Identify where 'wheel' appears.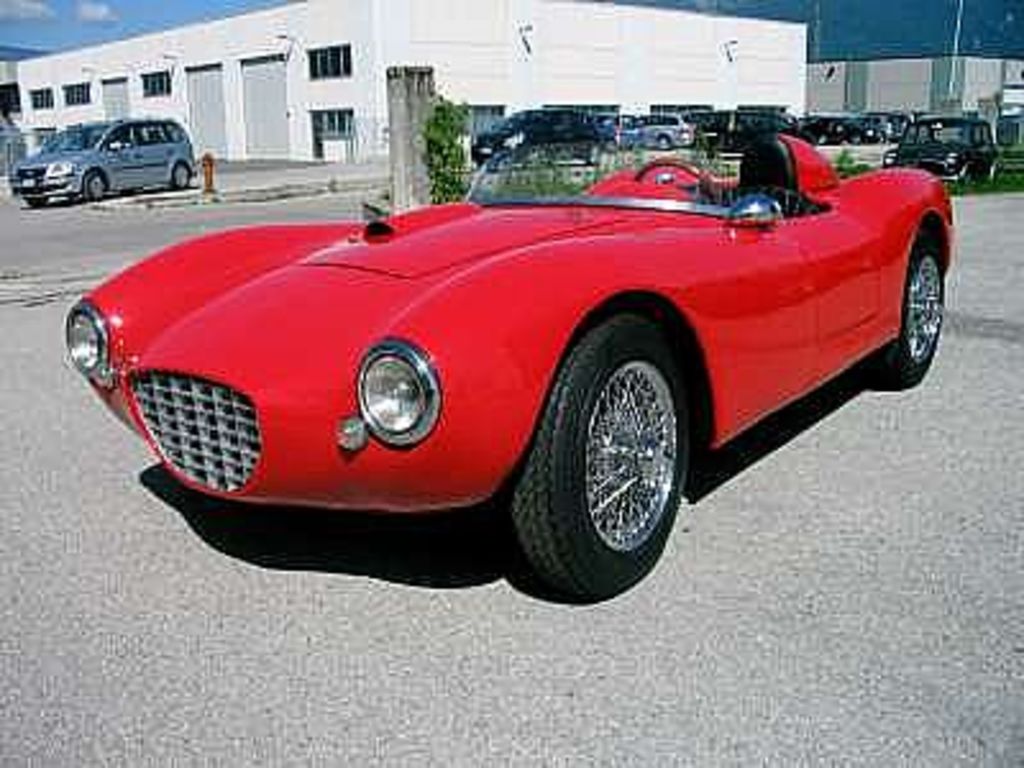
Appears at {"x1": 653, "y1": 138, "x2": 660, "y2": 148}.
